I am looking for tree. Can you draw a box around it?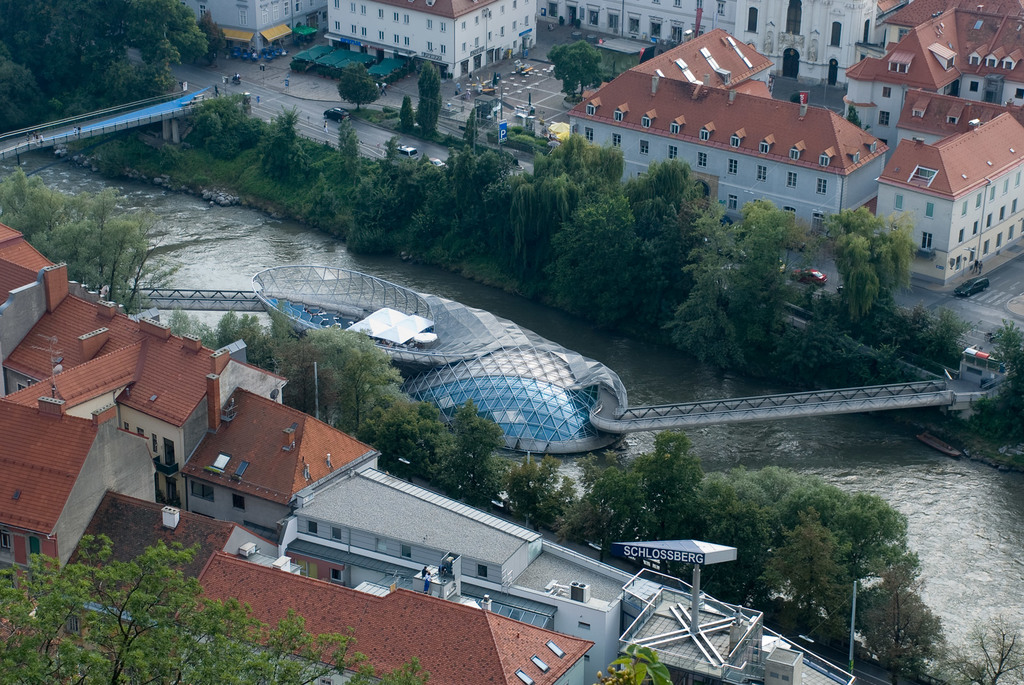
Sure, the bounding box is pyautogui.locateOnScreen(736, 471, 932, 632).
